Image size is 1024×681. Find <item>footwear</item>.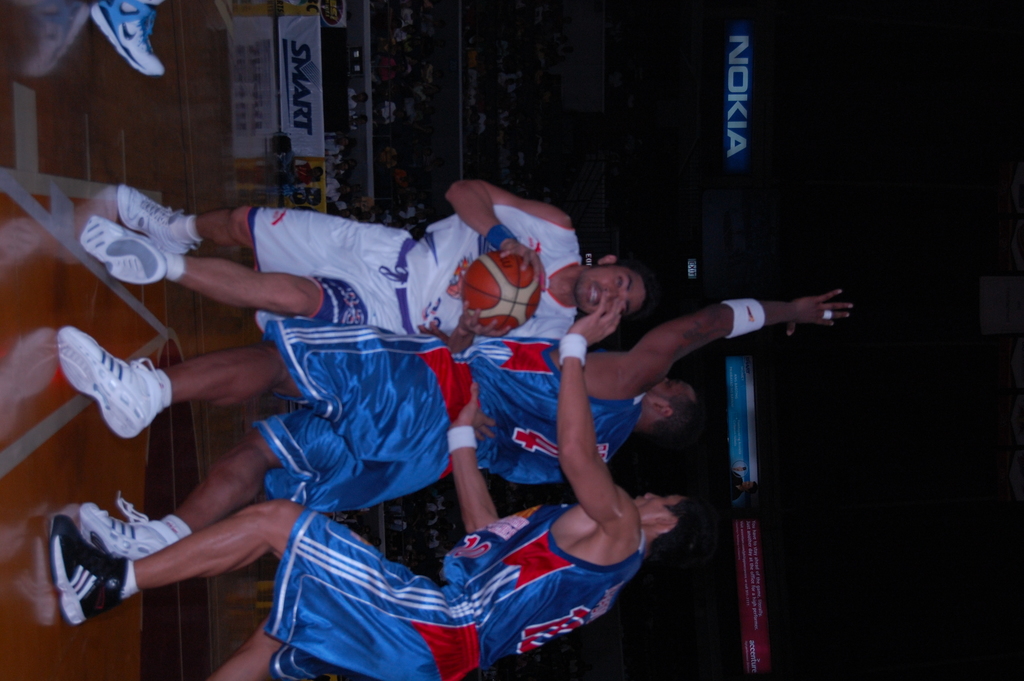
l=116, t=184, r=190, b=255.
